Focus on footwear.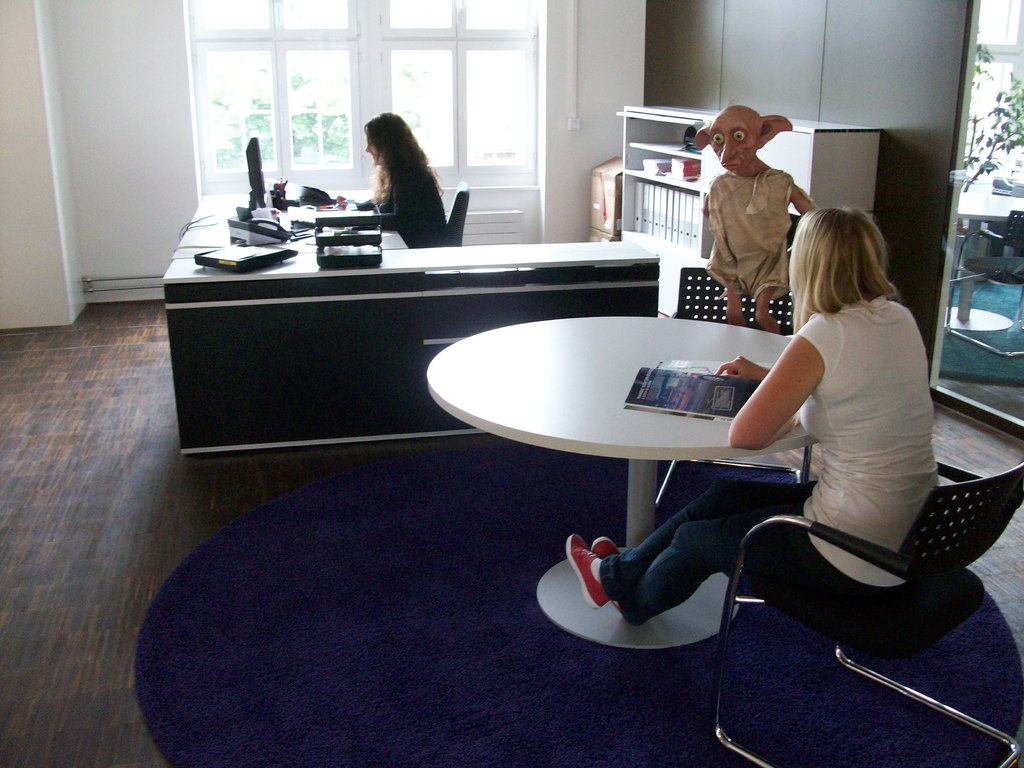
Focused at <box>563,534,612,614</box>.
